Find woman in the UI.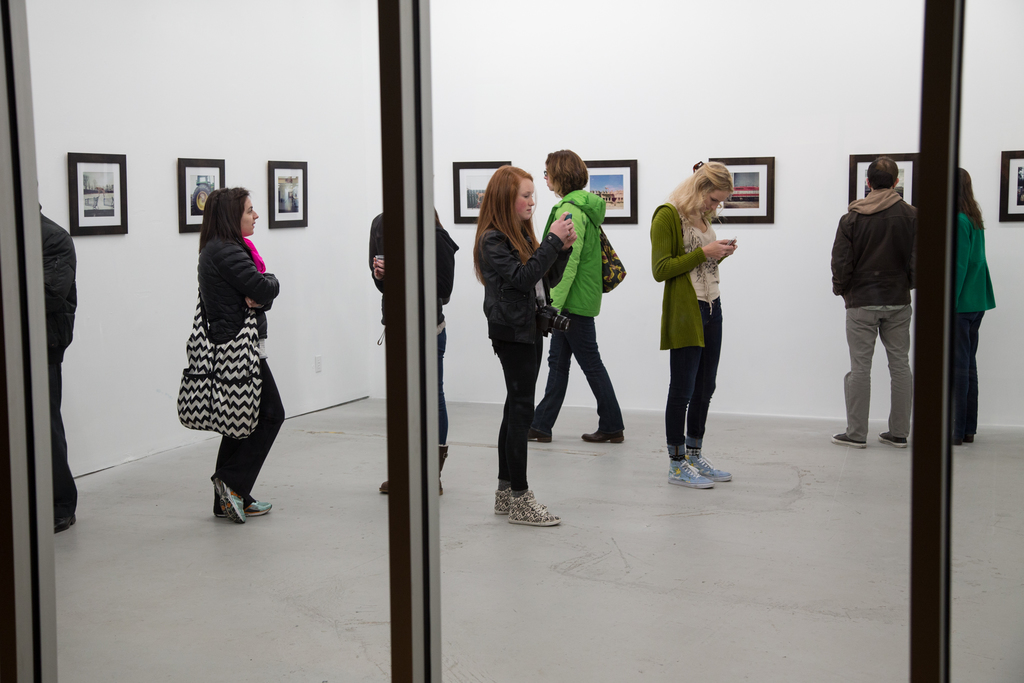
UI element at x1=955 y1=162 x2=991 y2=445.
